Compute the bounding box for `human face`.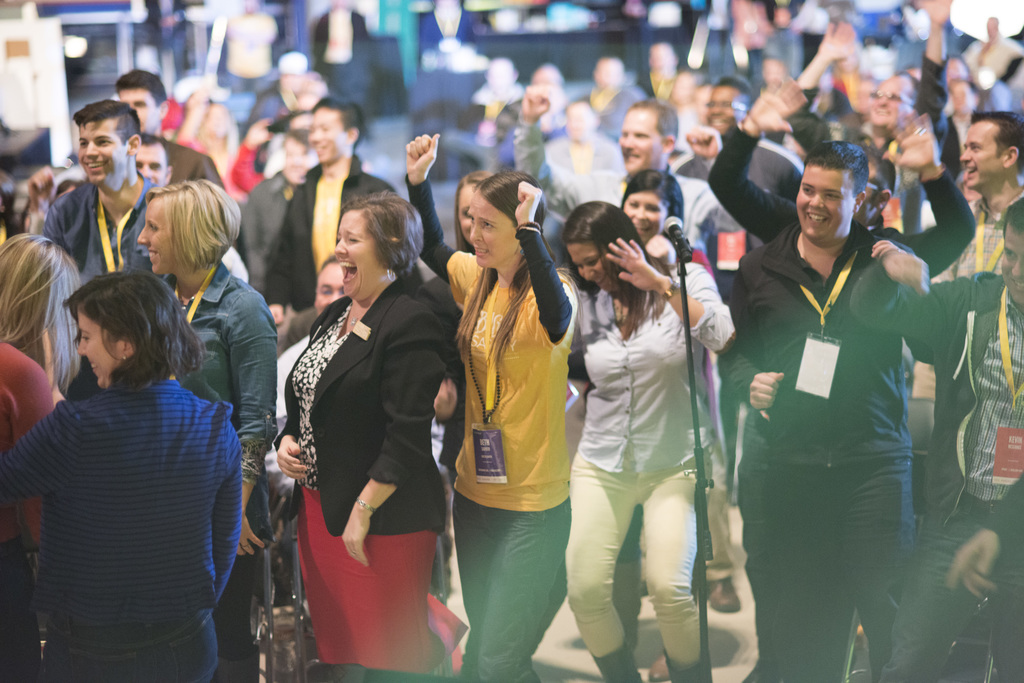
<bbox>857, 163, 883, 221</bbox>.
